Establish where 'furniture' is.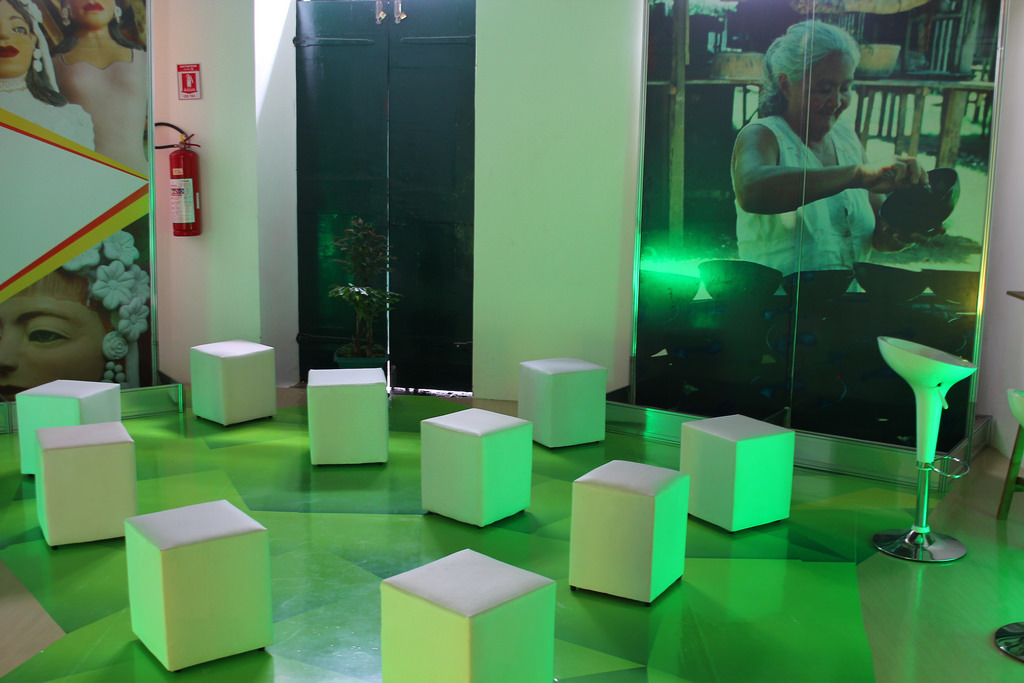
Established at pyautogui.locateOnScreen(515, 357, 610, 450).
